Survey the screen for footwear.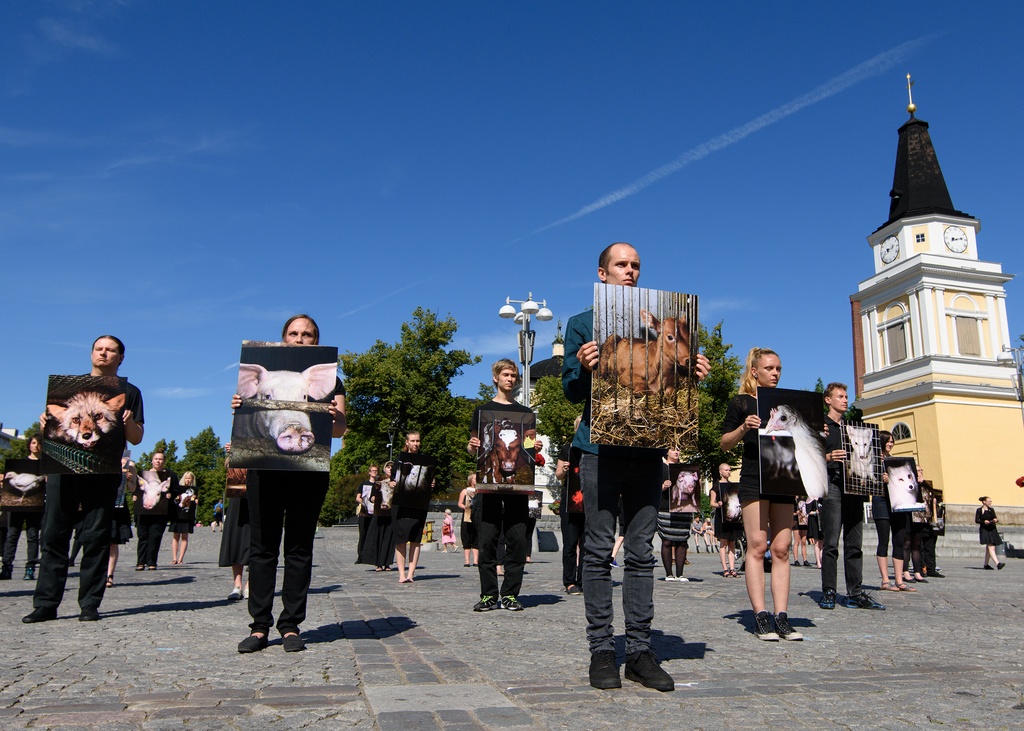
Survey found: [80,606,102,622].
